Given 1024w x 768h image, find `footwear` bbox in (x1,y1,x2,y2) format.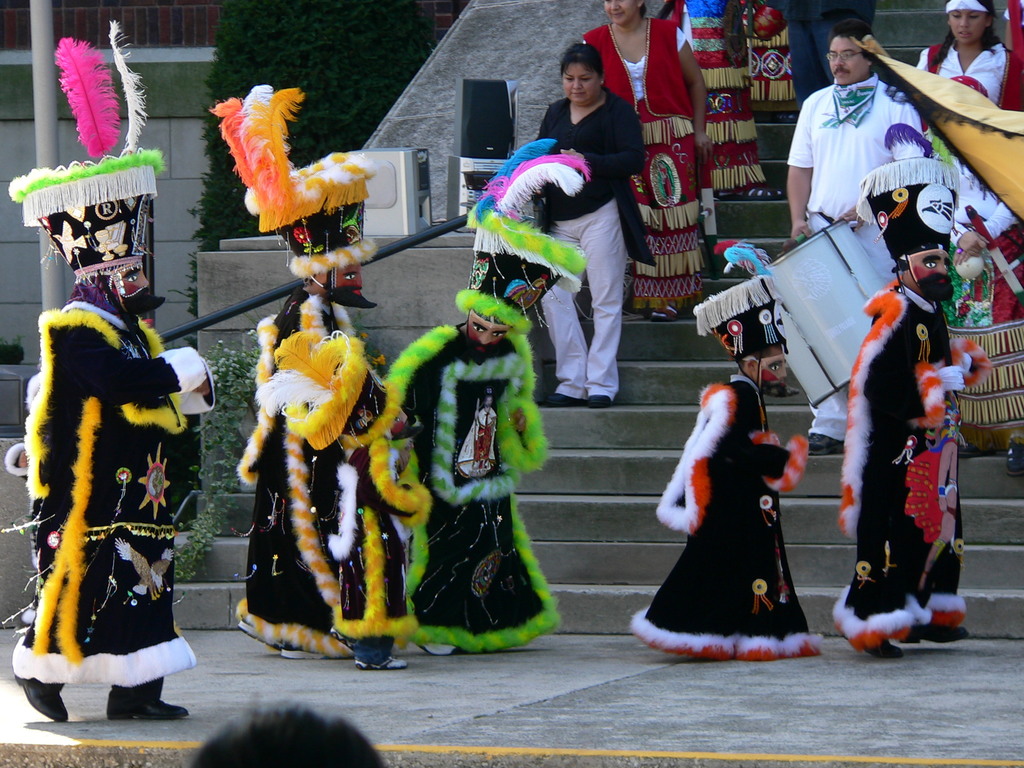
(766,111,801,124).
